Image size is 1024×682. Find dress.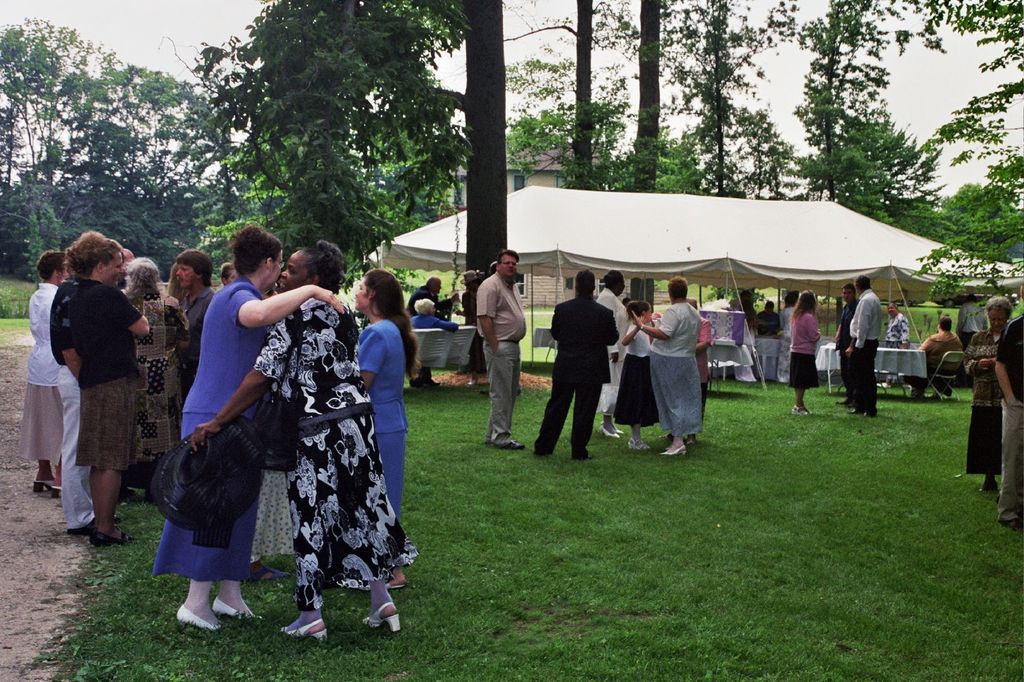
bbox=[960, 326, 1002, 481].
